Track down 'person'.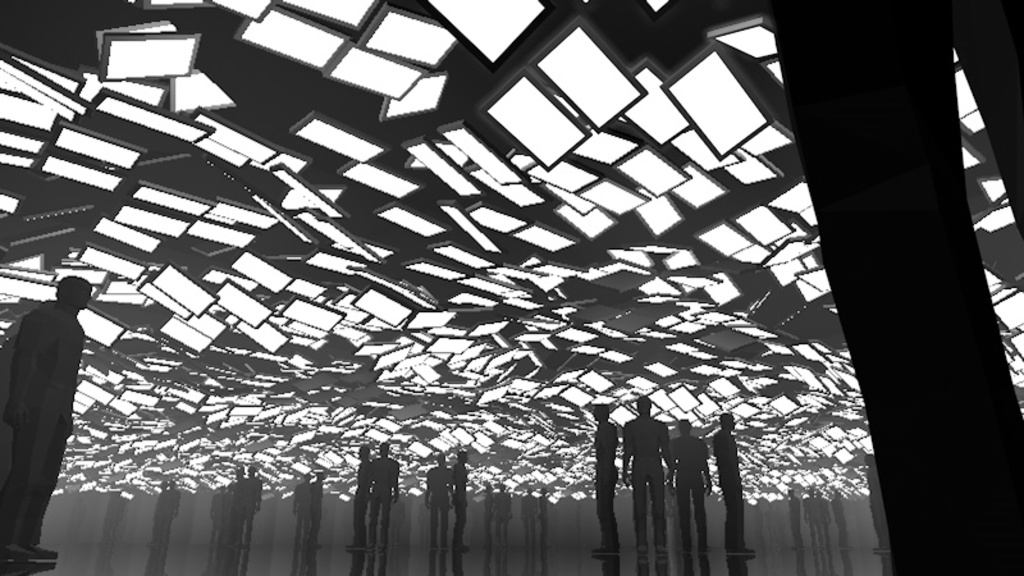
Tracked to x1=667 y1=420 x2=708 y2=554.
